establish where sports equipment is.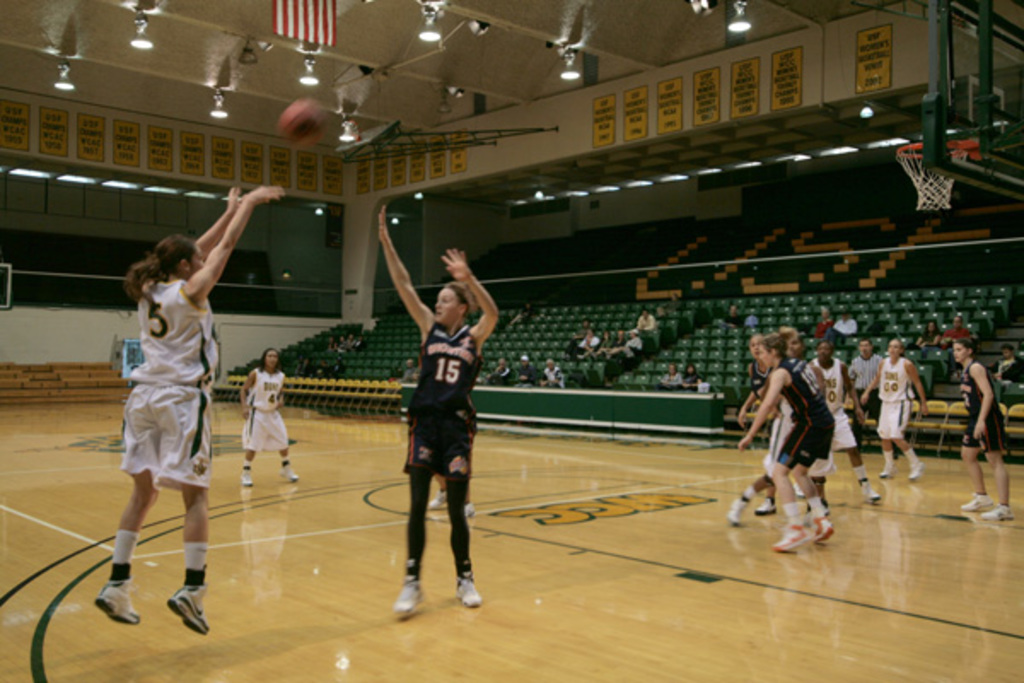
Established at region(94, 584, 142, 625).
